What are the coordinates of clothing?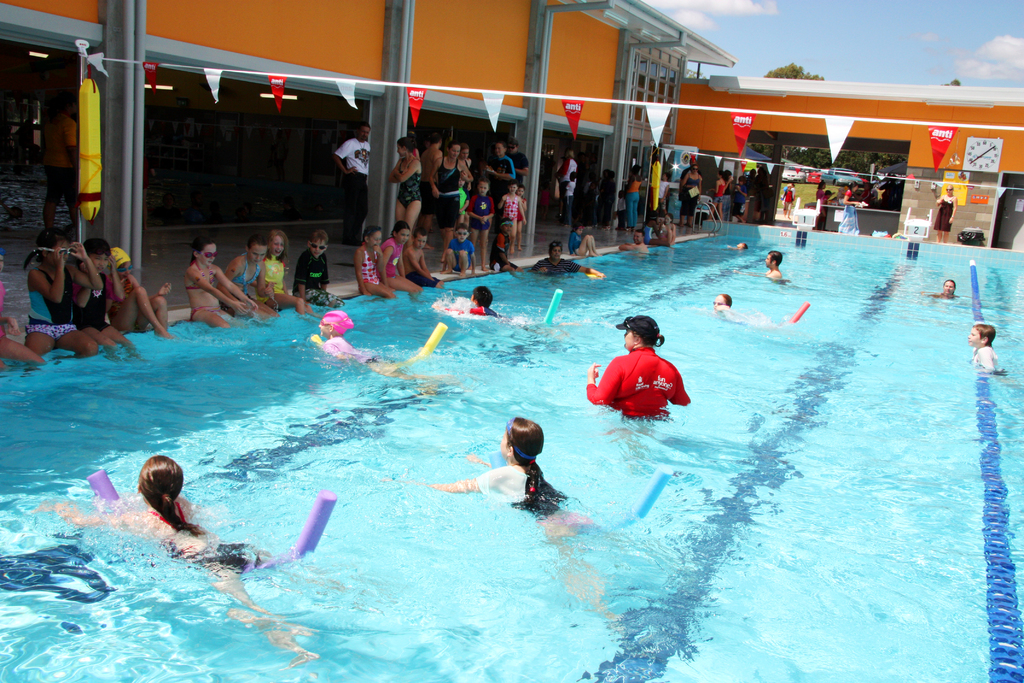
(293, 251, 344, 309).
